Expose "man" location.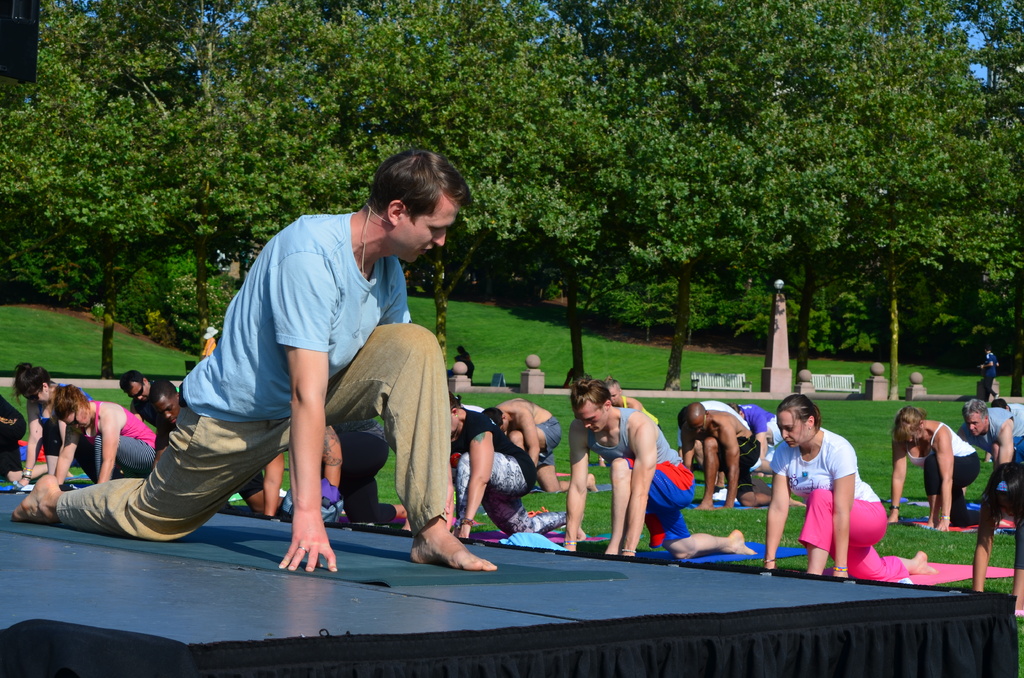
Exposed at region(579, 372, 689, 560).
